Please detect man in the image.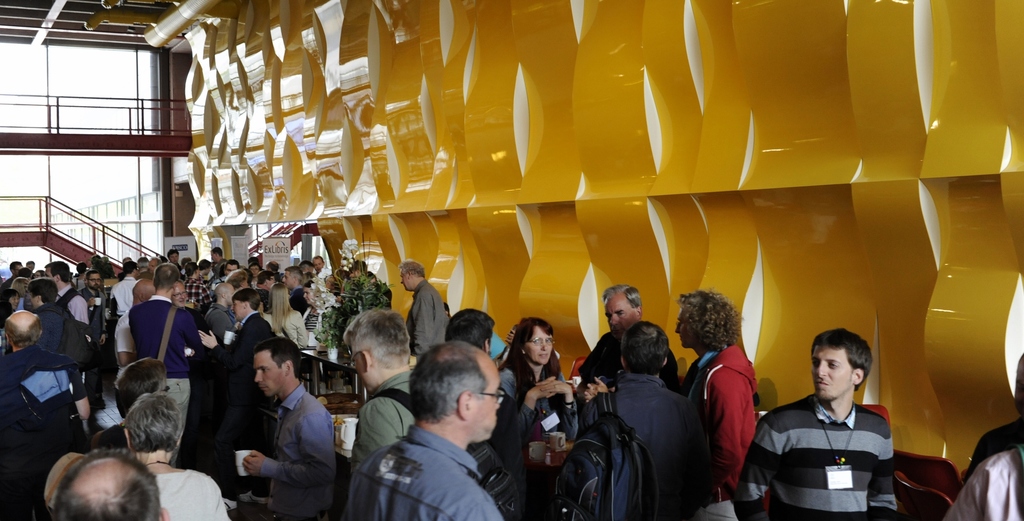
<region>397, 261, 448, 352</region>.
